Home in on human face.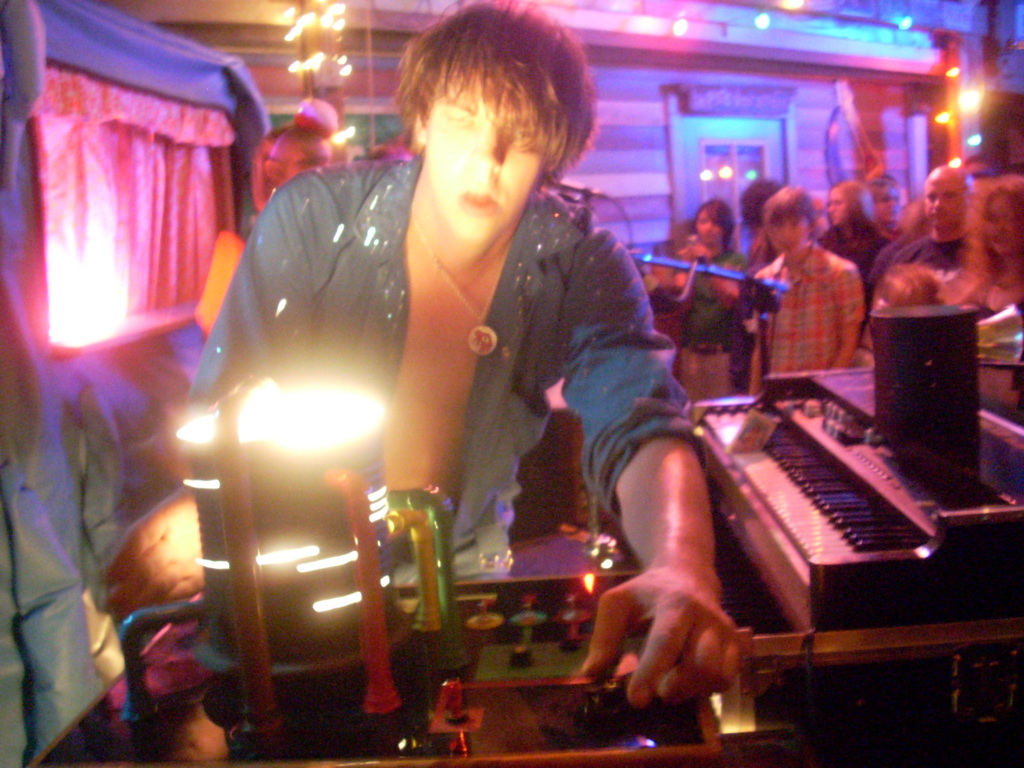
Homed in at {"left": 925, "top": 180, "right": 963, "bottom": 230}.
